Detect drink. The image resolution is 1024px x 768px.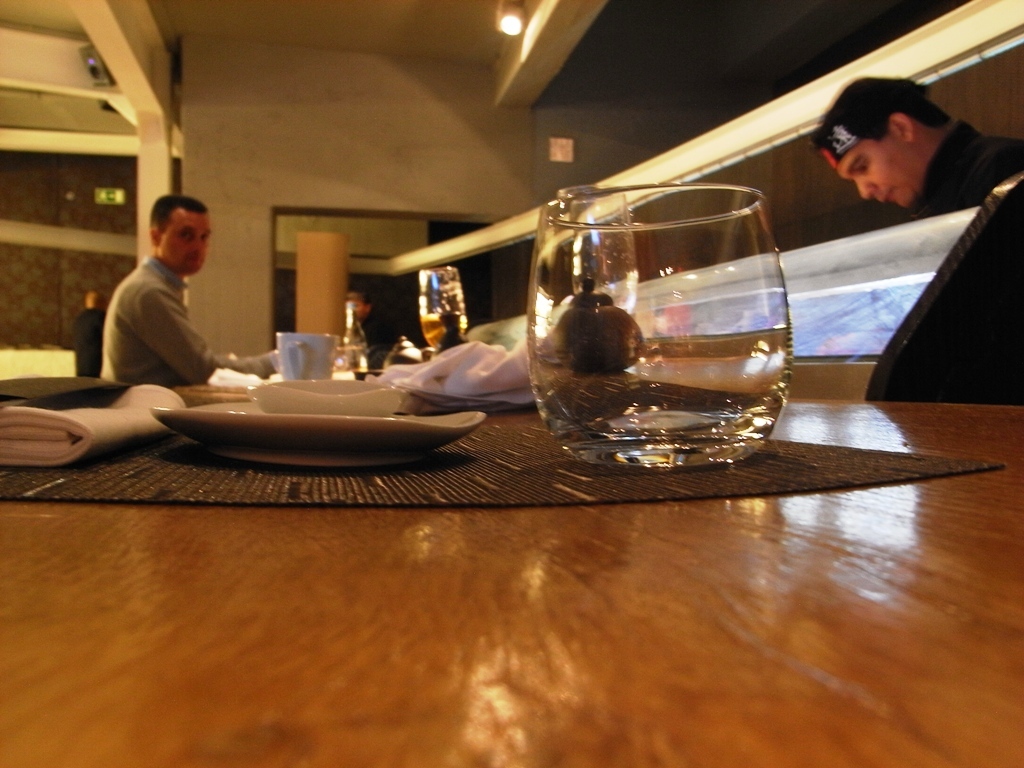
BBox(420, 310, 469, 352).
